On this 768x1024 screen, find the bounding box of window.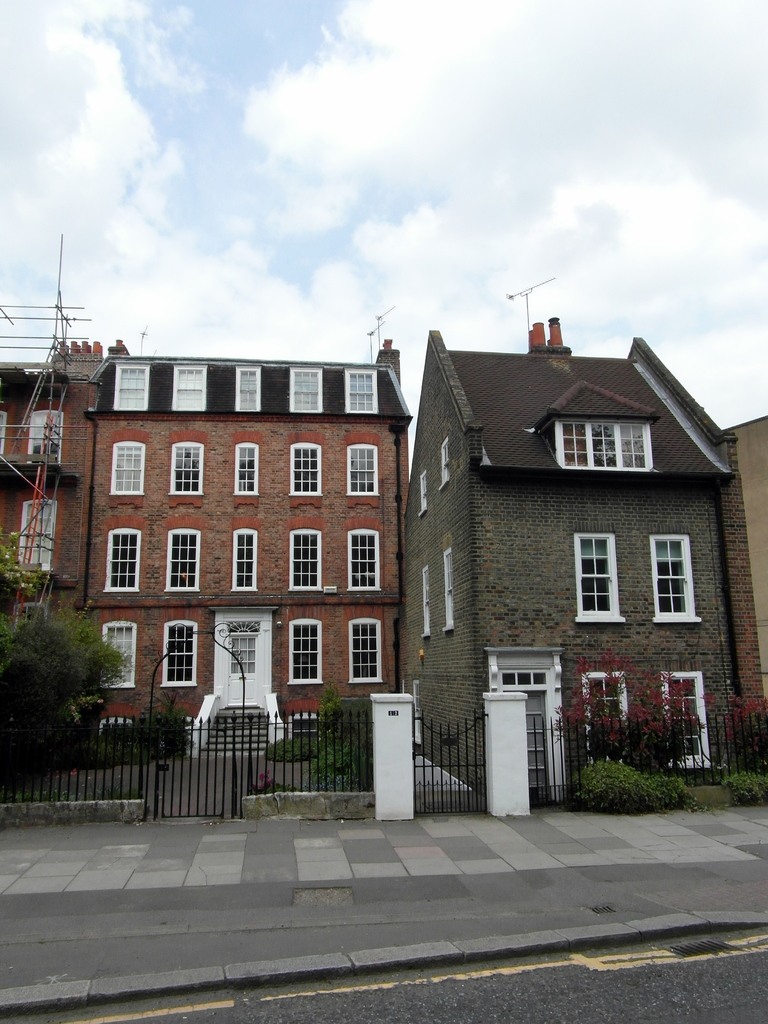
Bounding box: BBox(289, 442, 329, 501).
